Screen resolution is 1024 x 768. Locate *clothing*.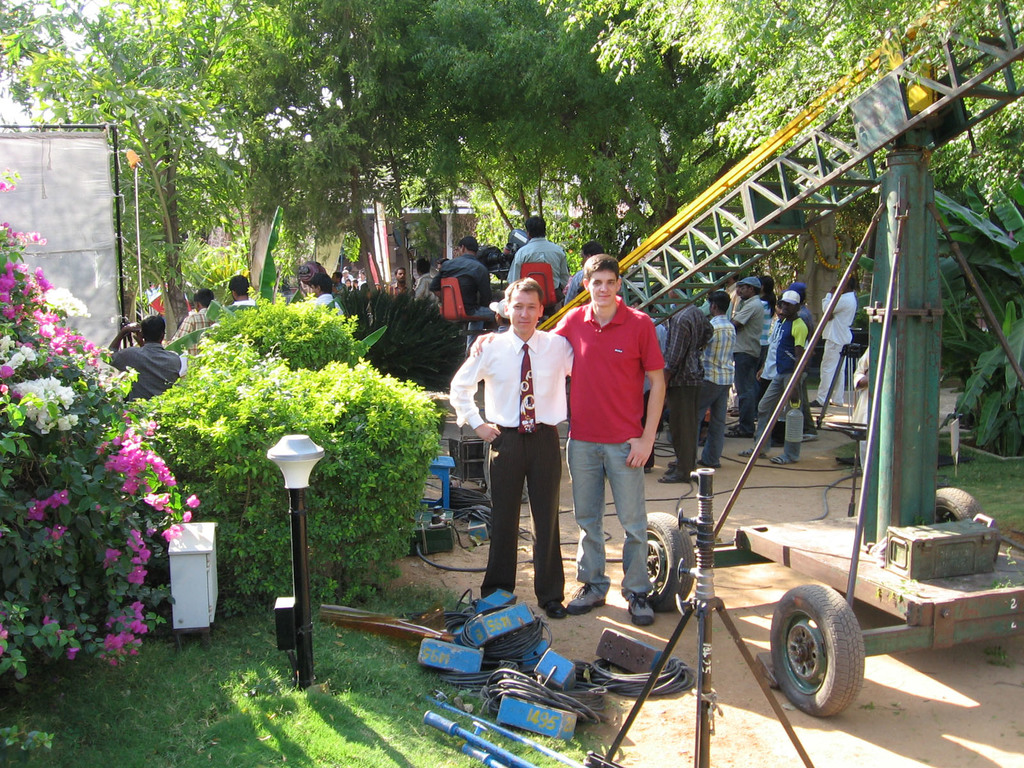
crop(548, 299, 668, 596).
